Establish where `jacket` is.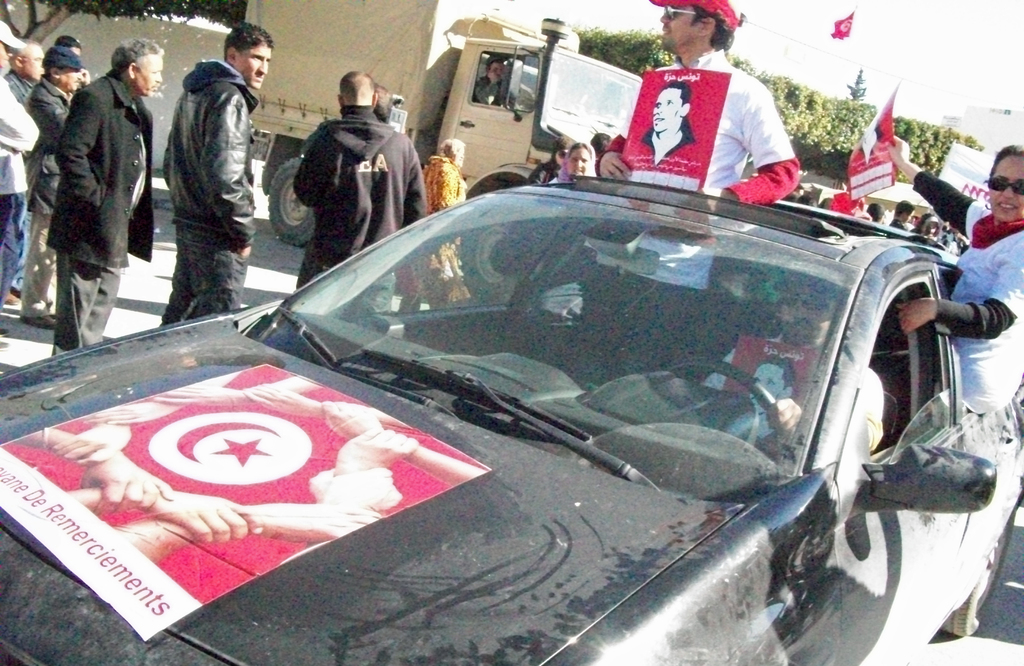
Established at crop(422, 157, 465, 214).
